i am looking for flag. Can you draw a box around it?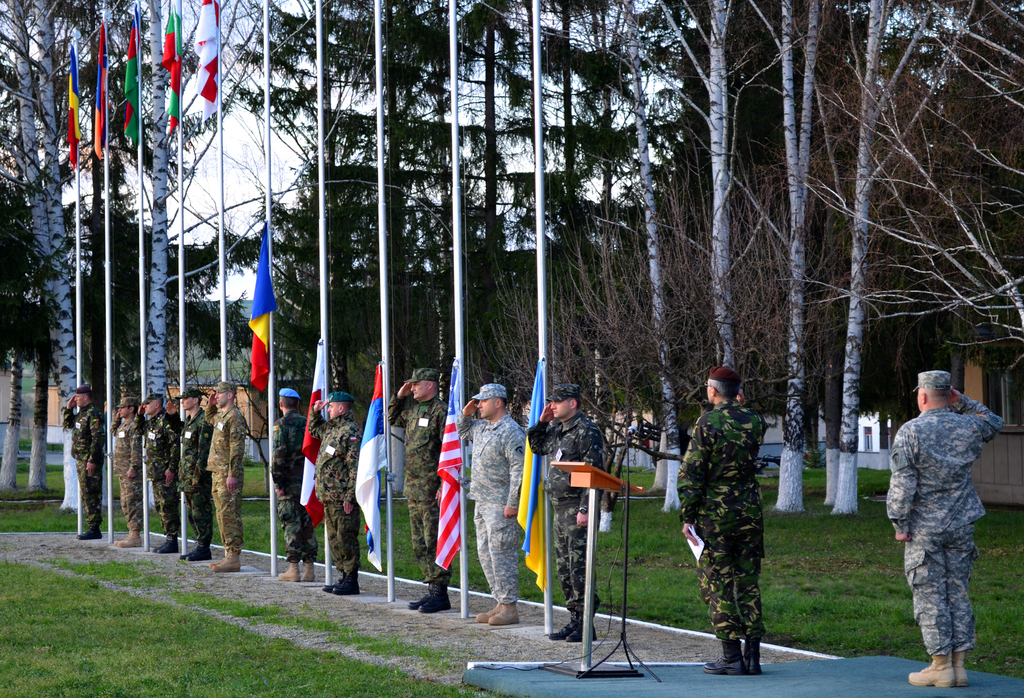
Sure, the bounding box is crop(51, 45, 95, 175).
